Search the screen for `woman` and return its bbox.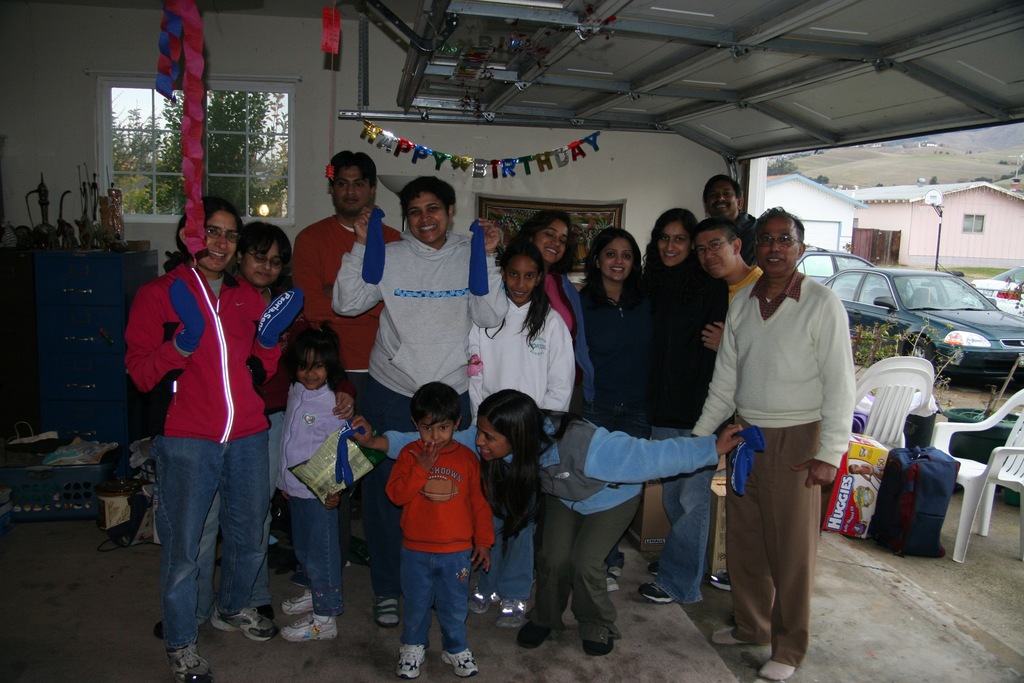
Found: select_region(630, 202, 733, 604).
